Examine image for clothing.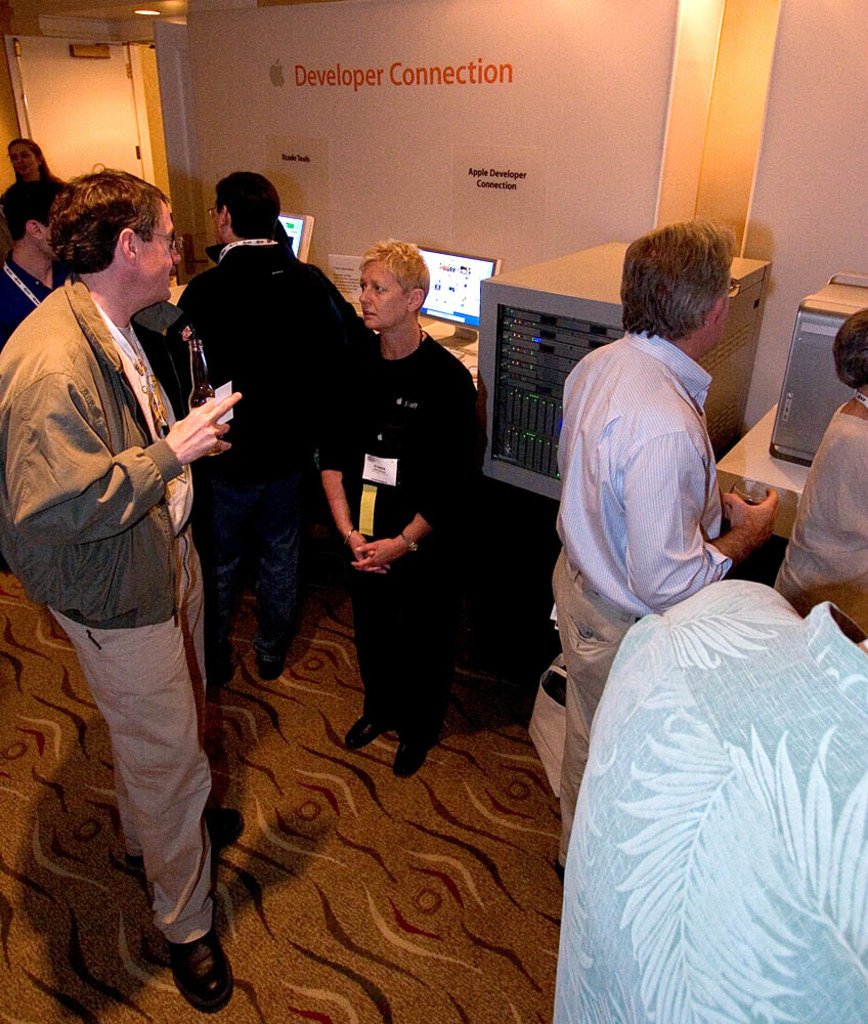
Examination result: x1=17 y1=181 x2=246 y2=933.
